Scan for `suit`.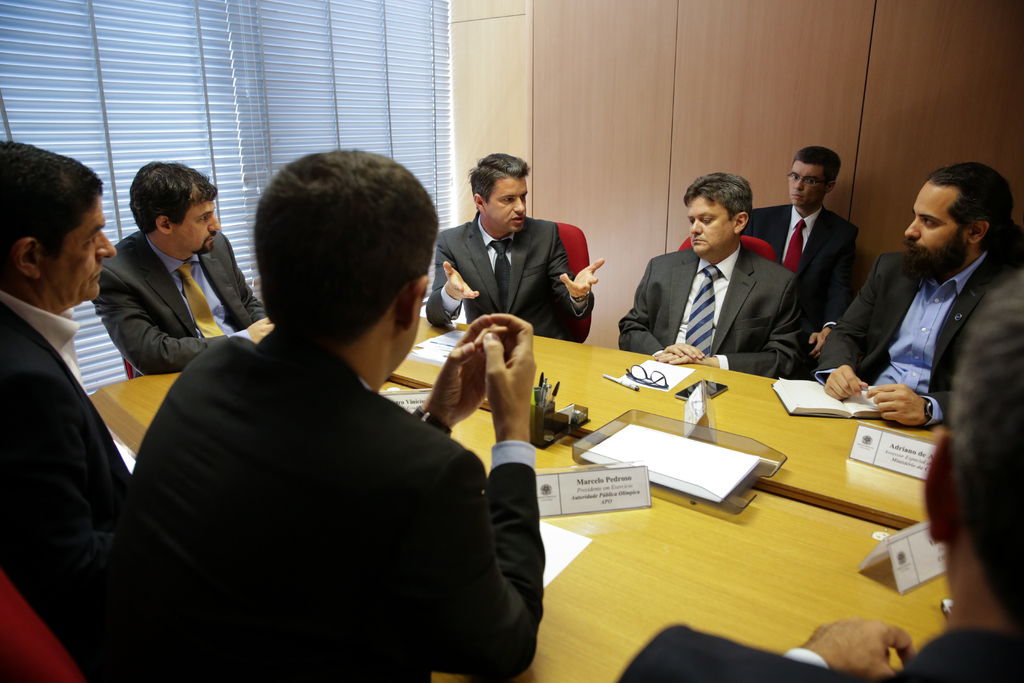
Scan result: <region>814, 236, 1023, 435</region>.
